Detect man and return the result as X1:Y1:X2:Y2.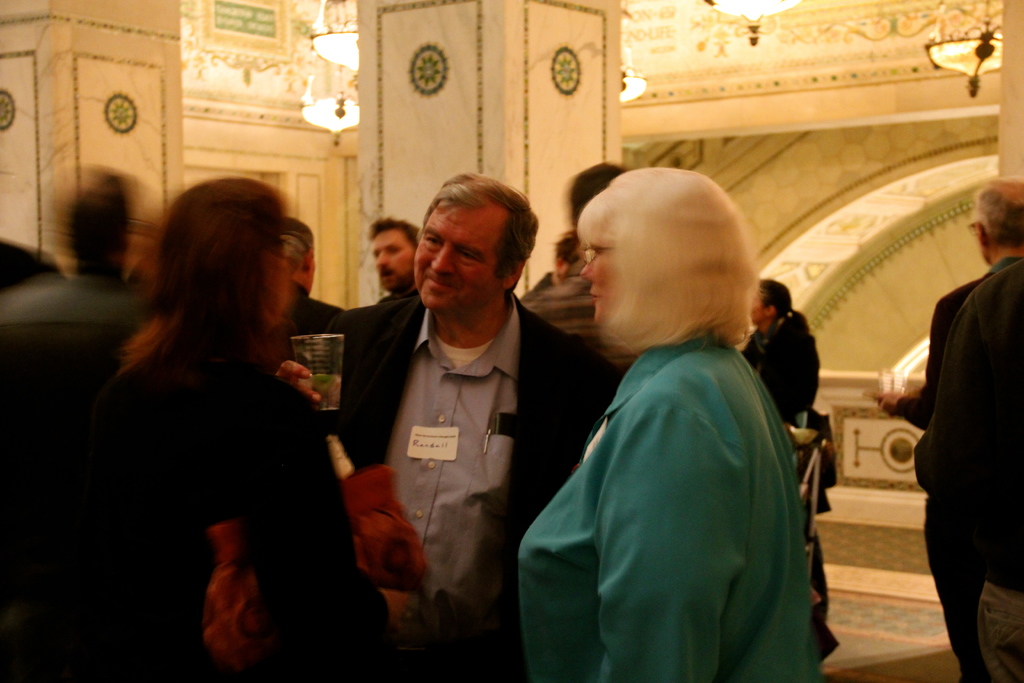
369:215:425:299.
